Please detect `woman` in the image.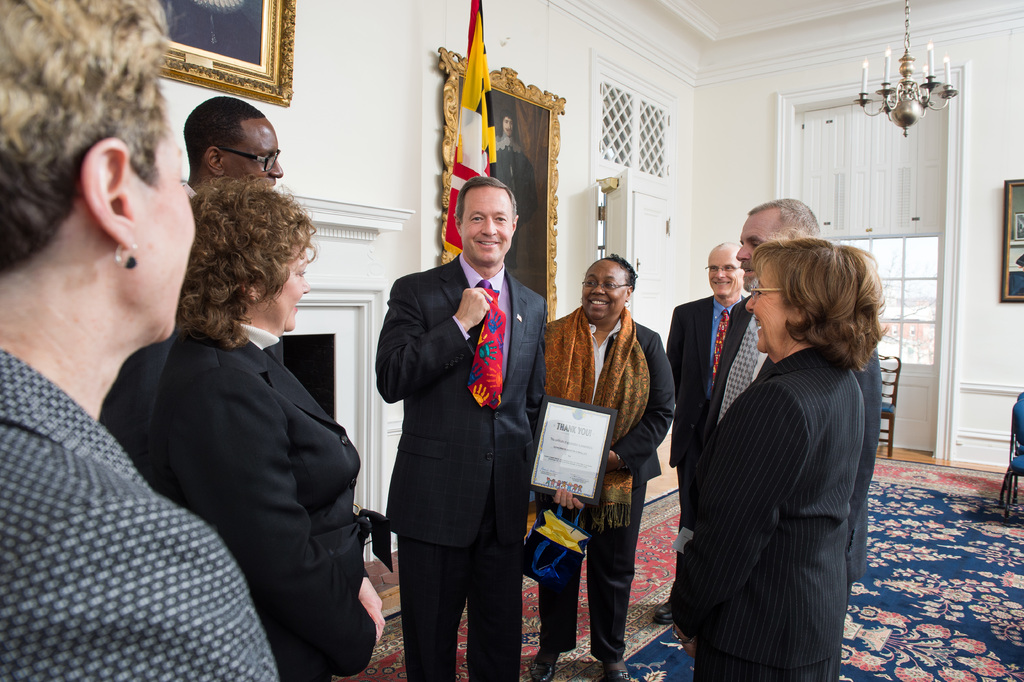
(left=672, top=202, right=888, bottom=679).
